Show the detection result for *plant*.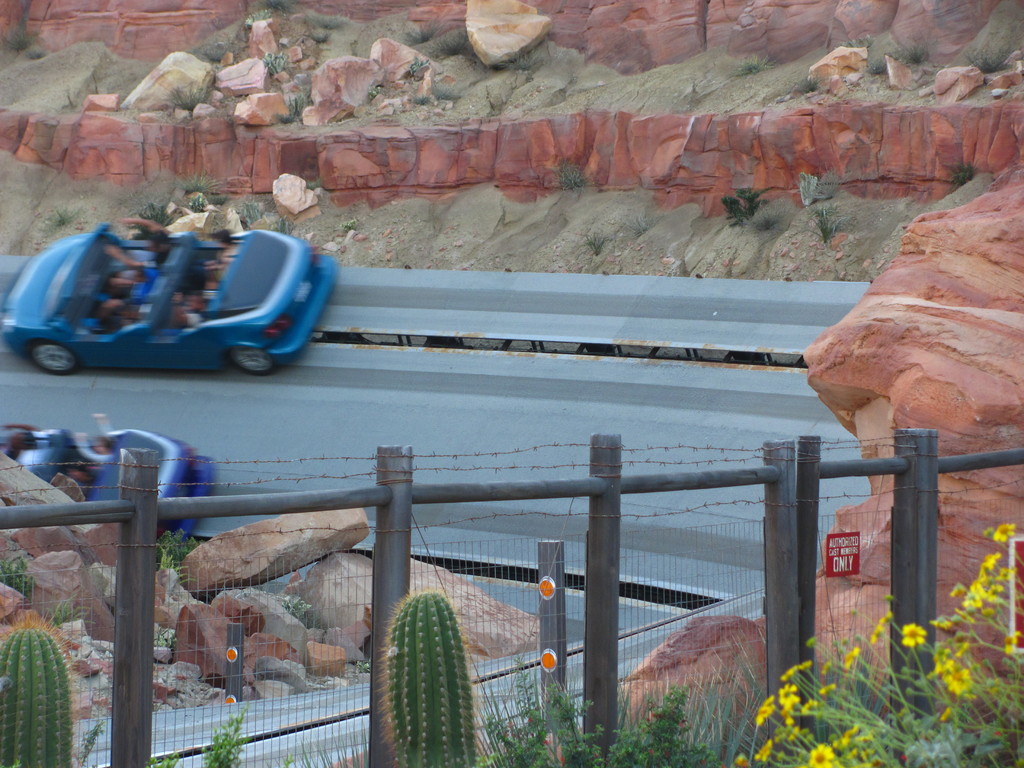
[x1=52, y1=591, x2=94, y2=633].
